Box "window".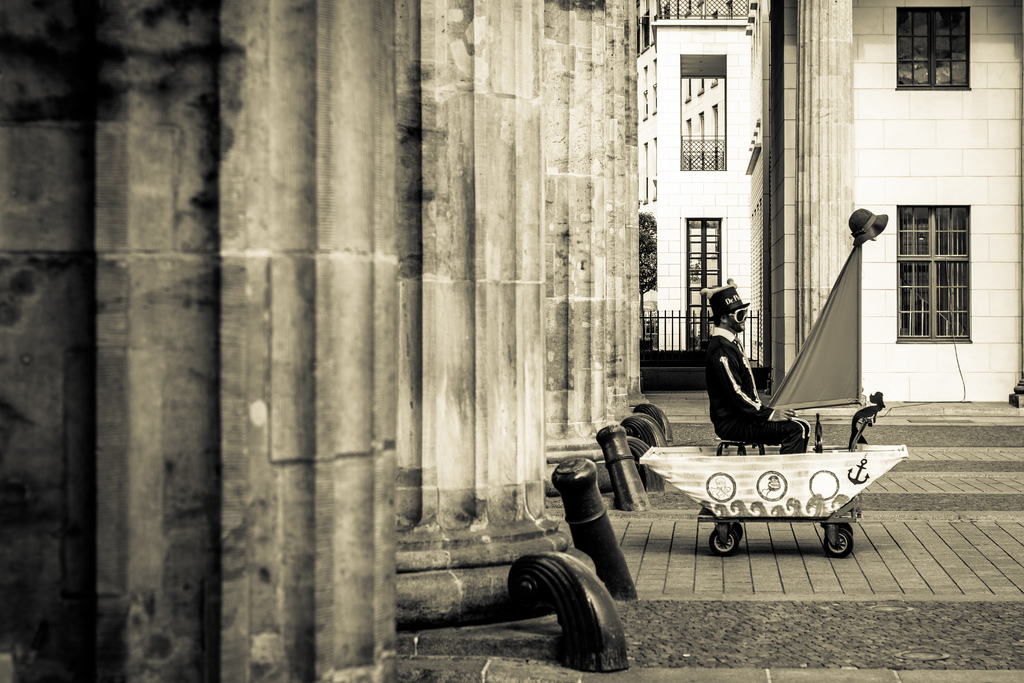
l=895, t=9, r=973, b=92.
